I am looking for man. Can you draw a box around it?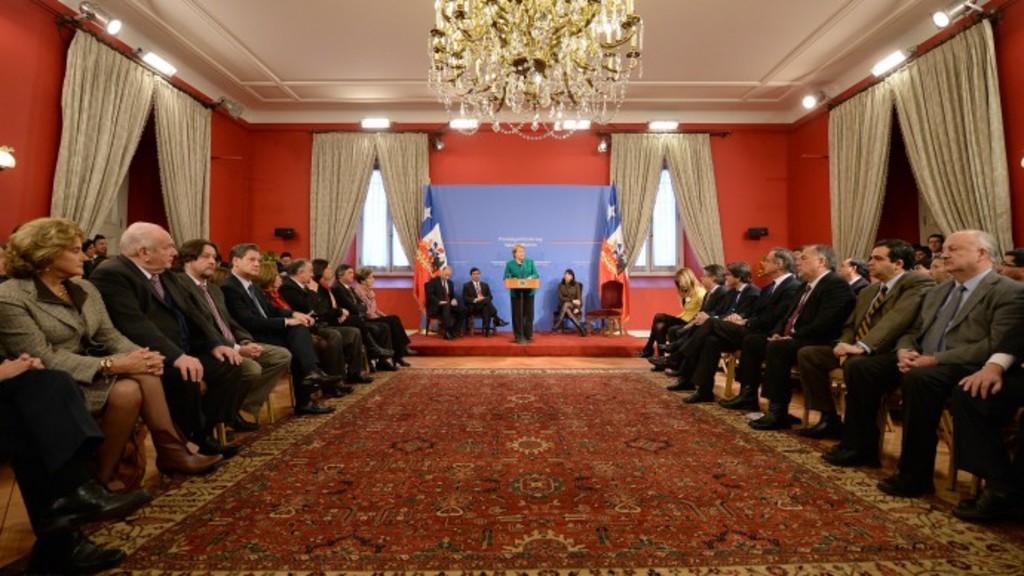
Sure, the bounding box is BBox(788, 242, 935, 463).
